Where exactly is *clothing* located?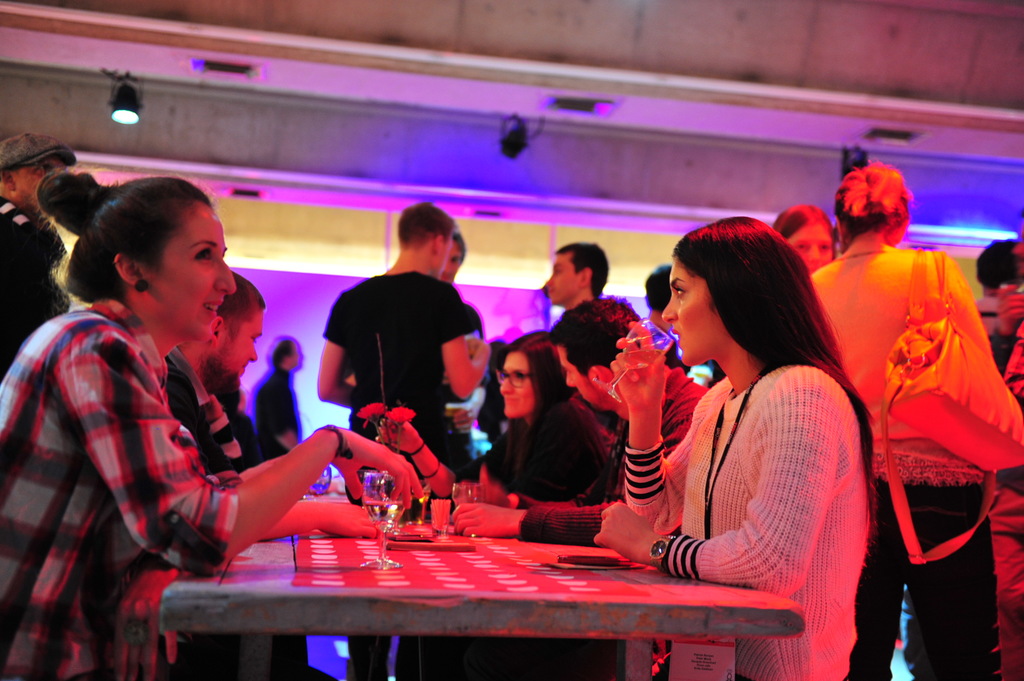
Its bounding box is (left=518, top=365, right=710, bottom=546).
